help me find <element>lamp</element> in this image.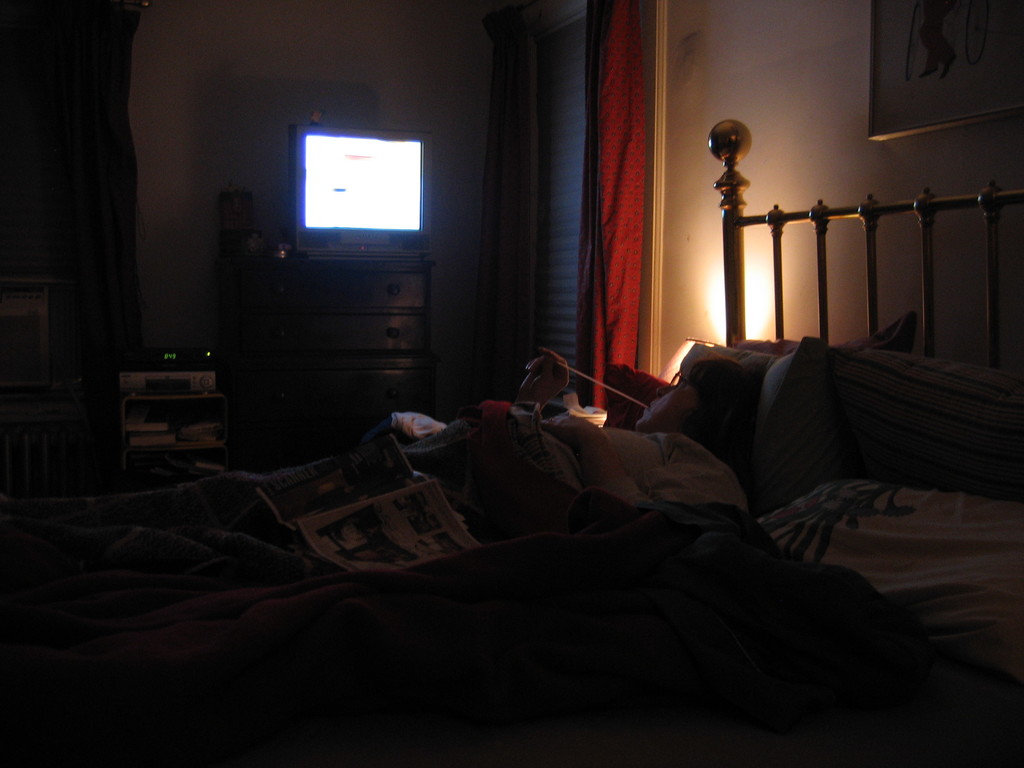
Found it: crop(663, 335, 726, 385).
